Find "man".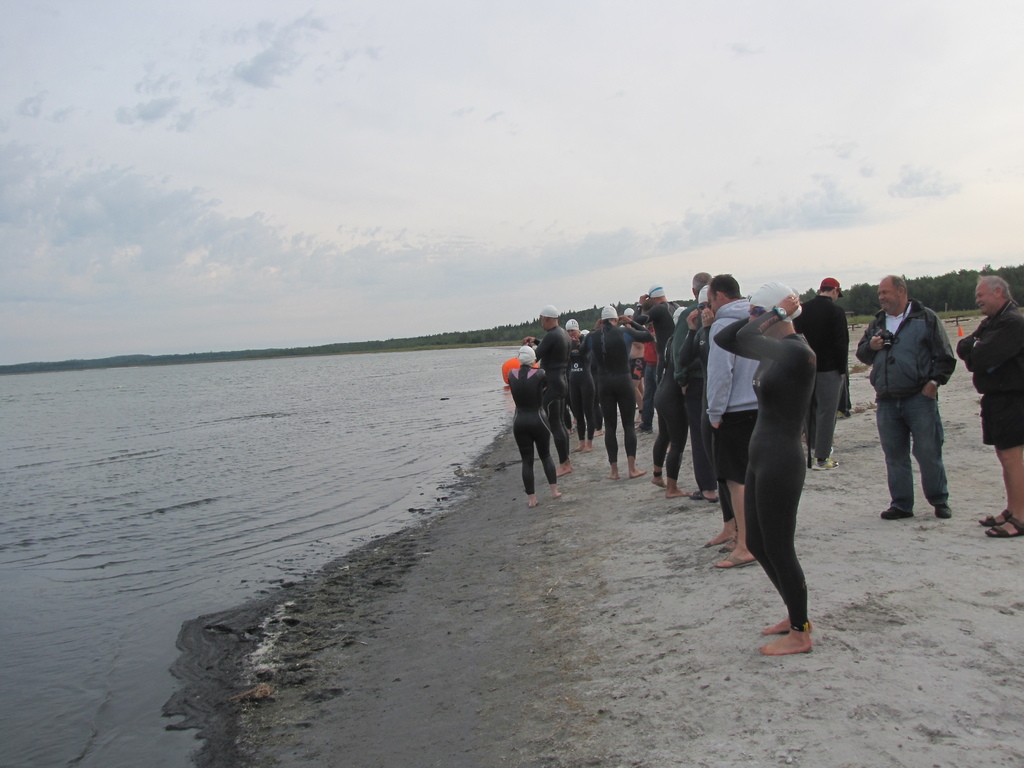
{"x1": 636, "y1": 284, "x2": 676, "y2": 369}.
